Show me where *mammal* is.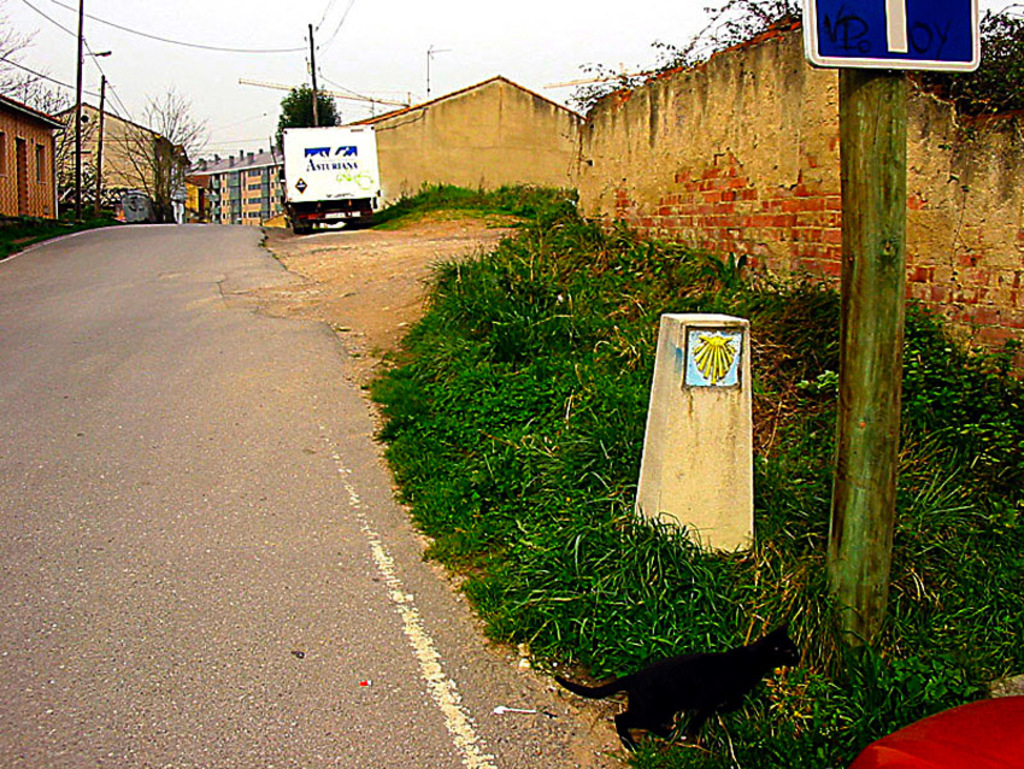
*mammal* is at detection(536, 634, 807, 732).
